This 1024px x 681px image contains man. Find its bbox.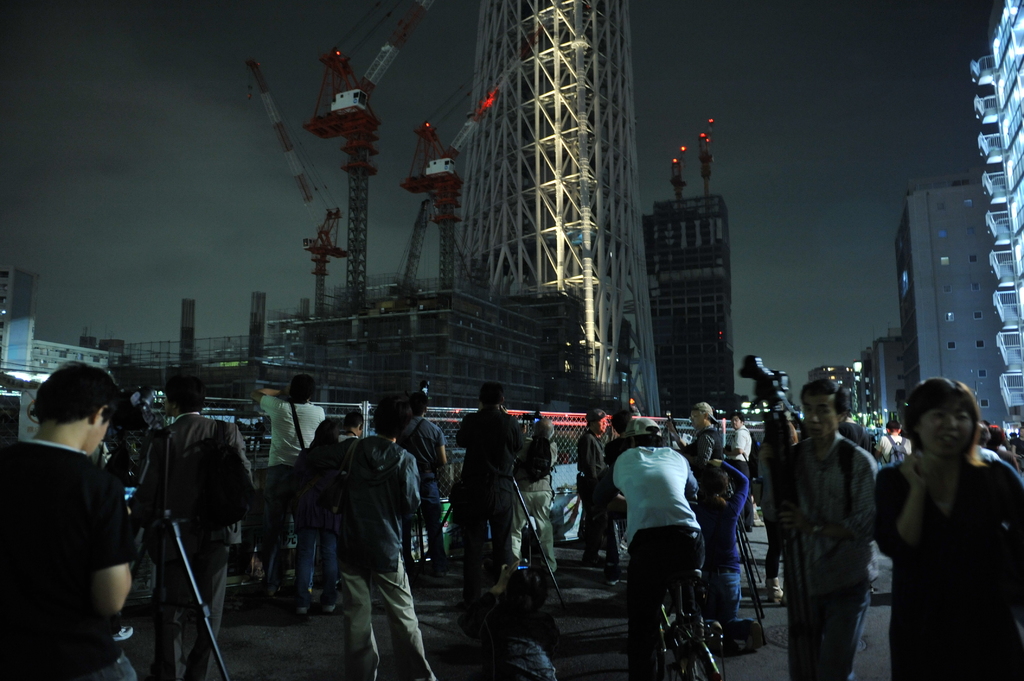
[x1=725, y1=413, x2=751, y2=533].
